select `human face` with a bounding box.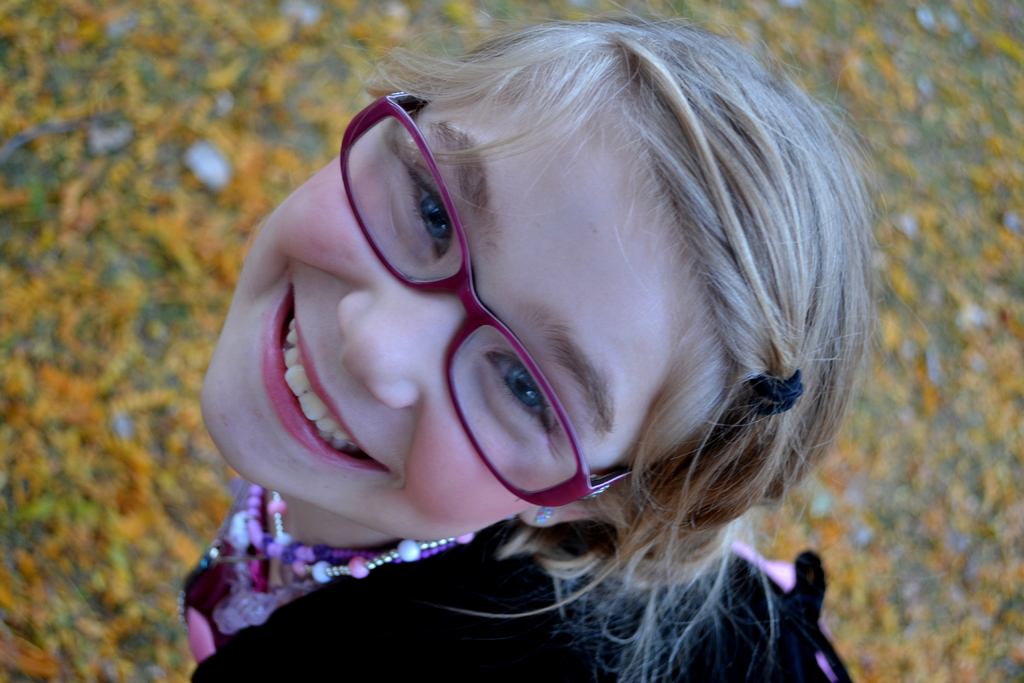
{"left": 196, "top": 99, "right": 669, "bottom": 539}.
